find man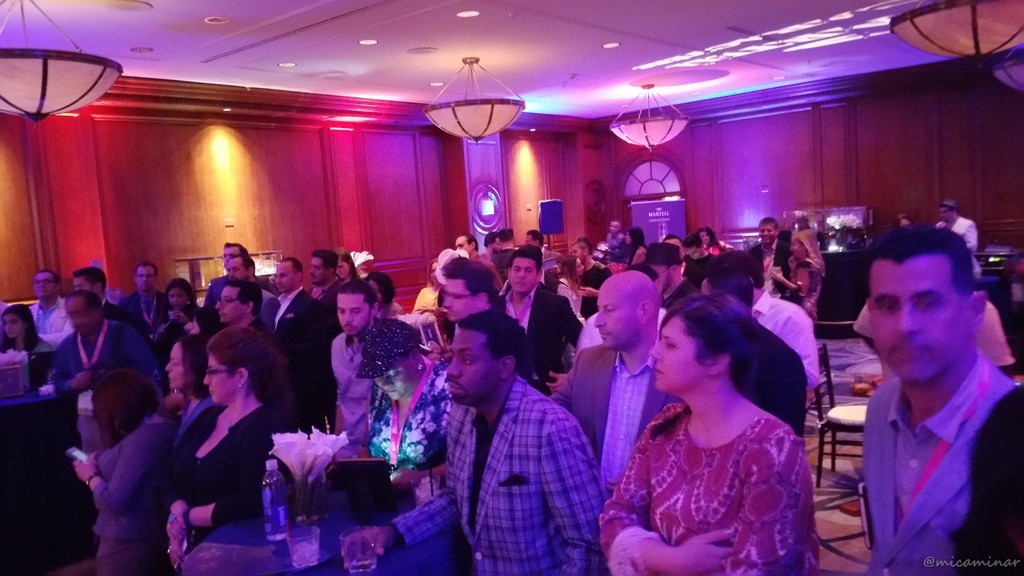
550,275,671,521
